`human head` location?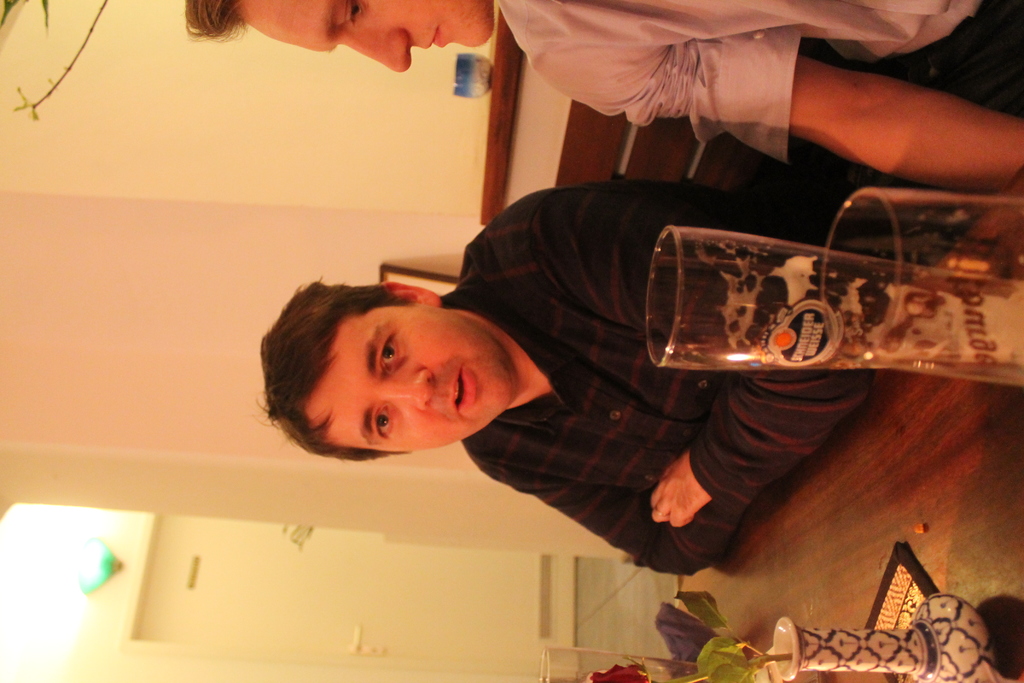
(left=190, top=0, right=493, bottom=68)
